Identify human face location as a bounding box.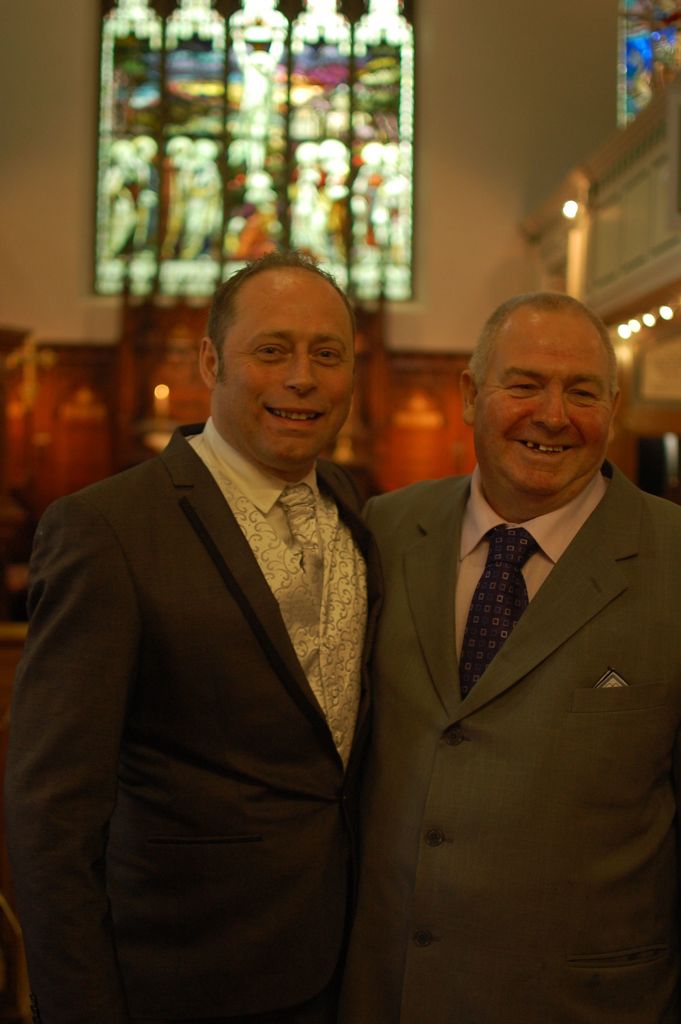
478, 323, 609, 504.
